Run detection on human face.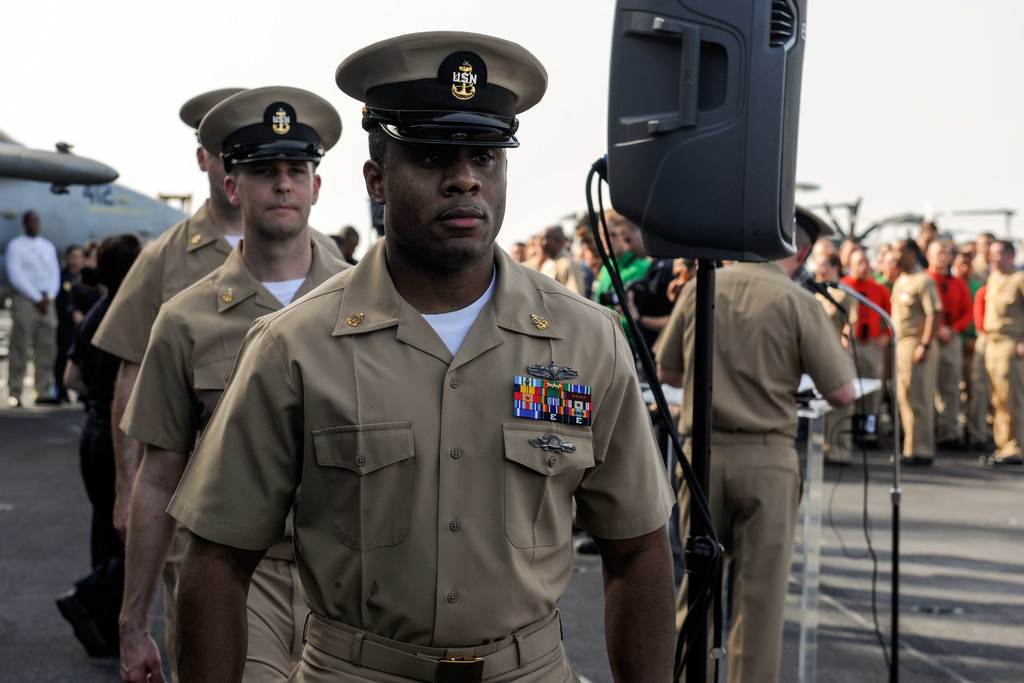
Result: [x1=380, y1=135, x2=508, y2=261].
